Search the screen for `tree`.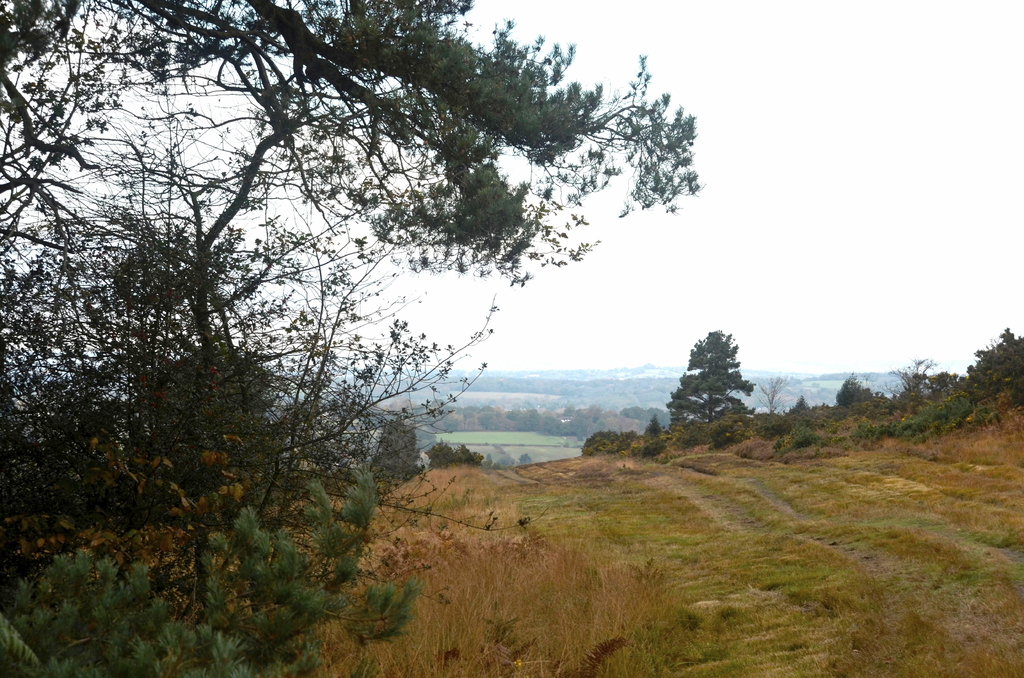
Found at box=[668, 319, 760, 444].
